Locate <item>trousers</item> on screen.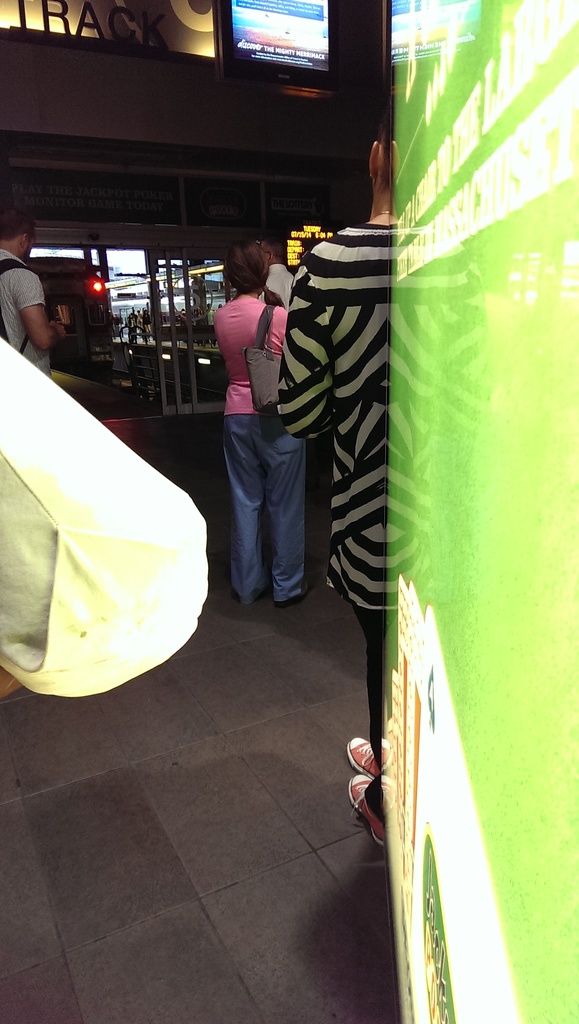
On screen at left=215, top=391, right=306, bottom=598.
